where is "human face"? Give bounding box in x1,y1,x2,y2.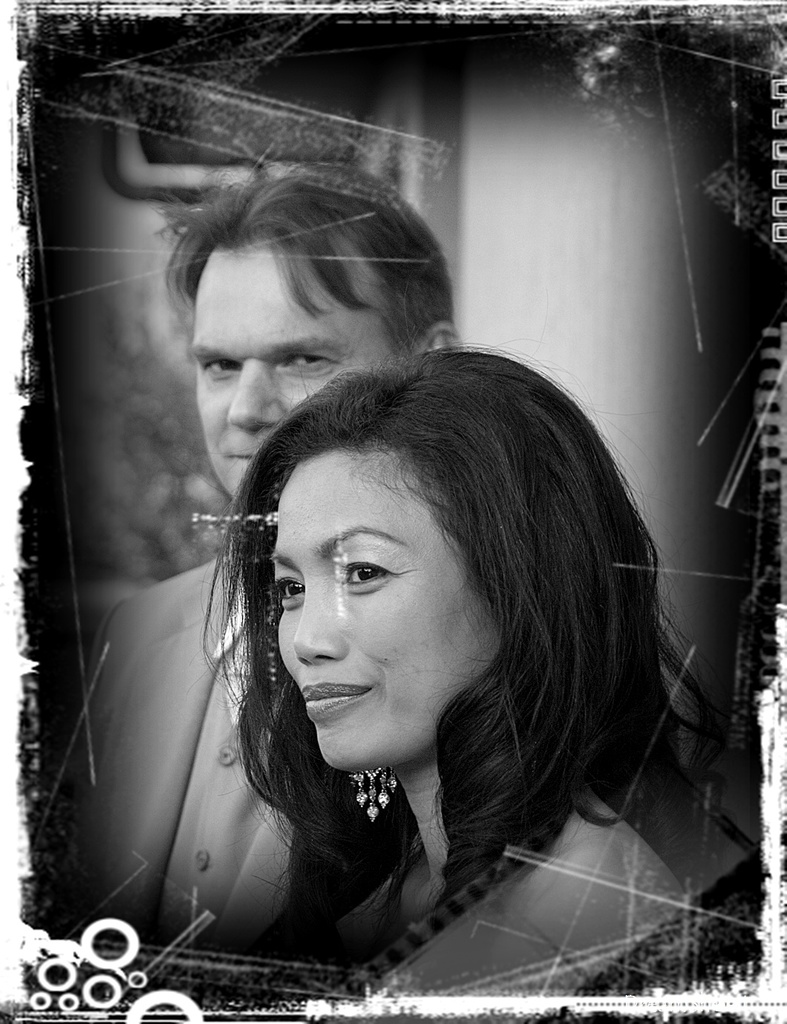
272,447,502,772.
